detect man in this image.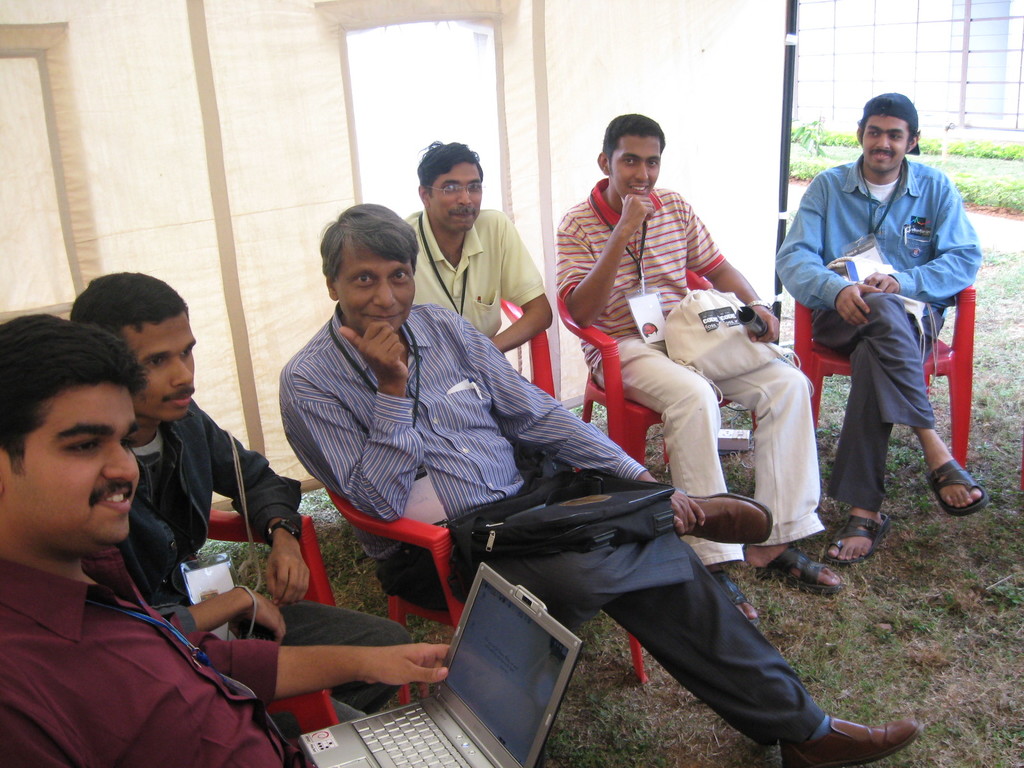
Detection: x1=68 y1=273 x2=417 y2=710.
